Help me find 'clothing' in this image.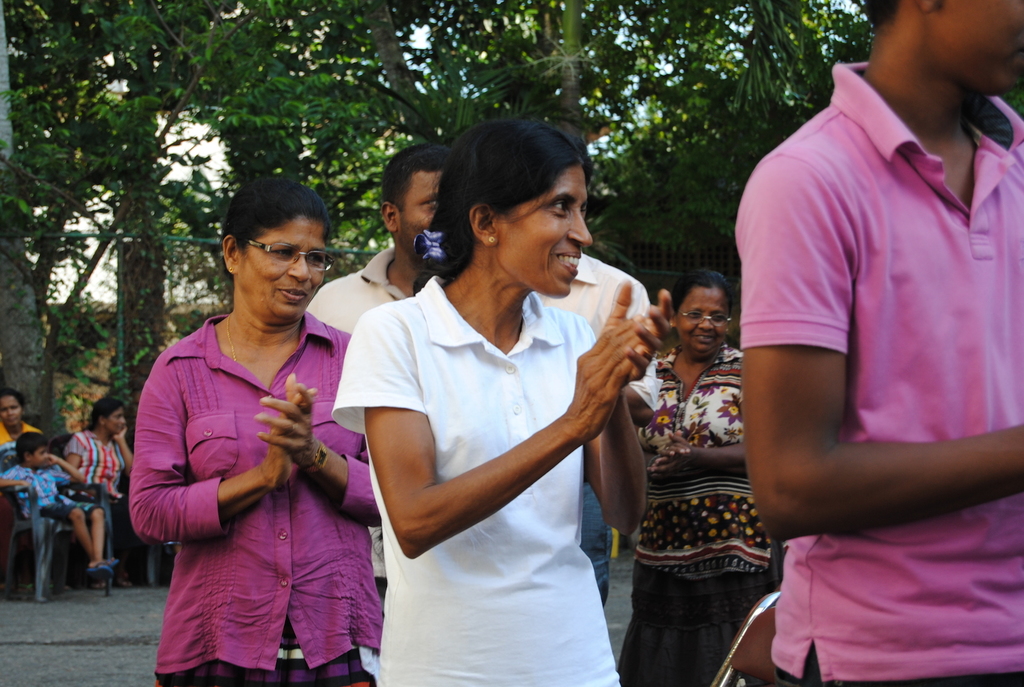
Found it: 625 343 784 686.
